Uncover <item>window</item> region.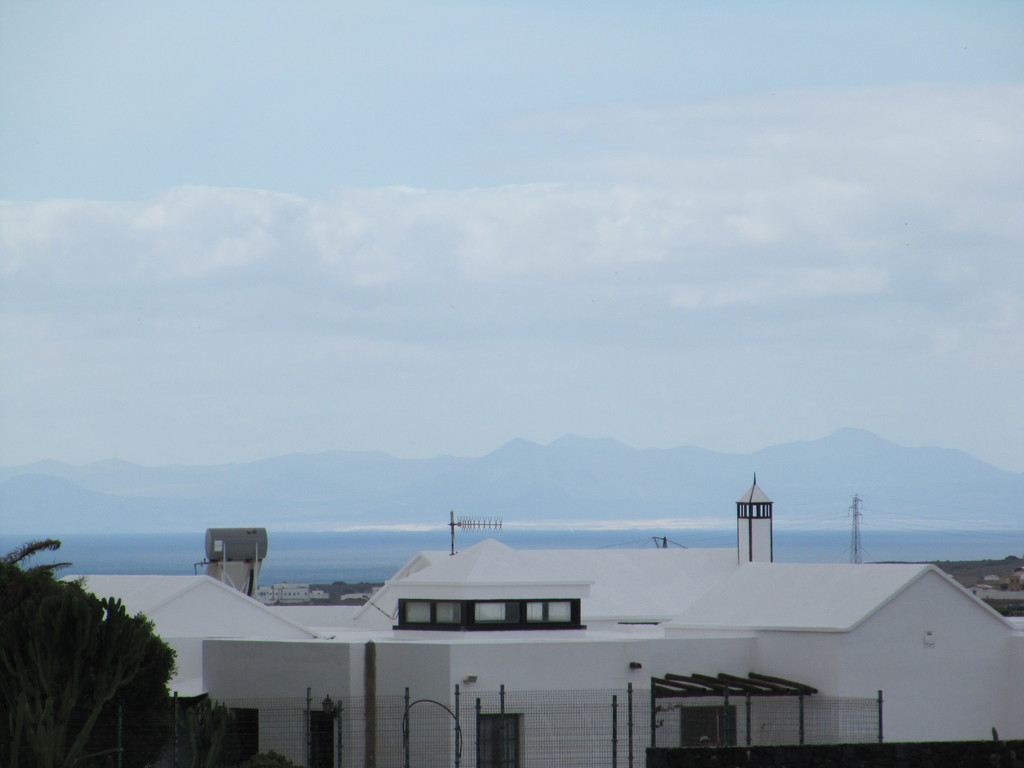
Uncovered: 307:713:333:767.
